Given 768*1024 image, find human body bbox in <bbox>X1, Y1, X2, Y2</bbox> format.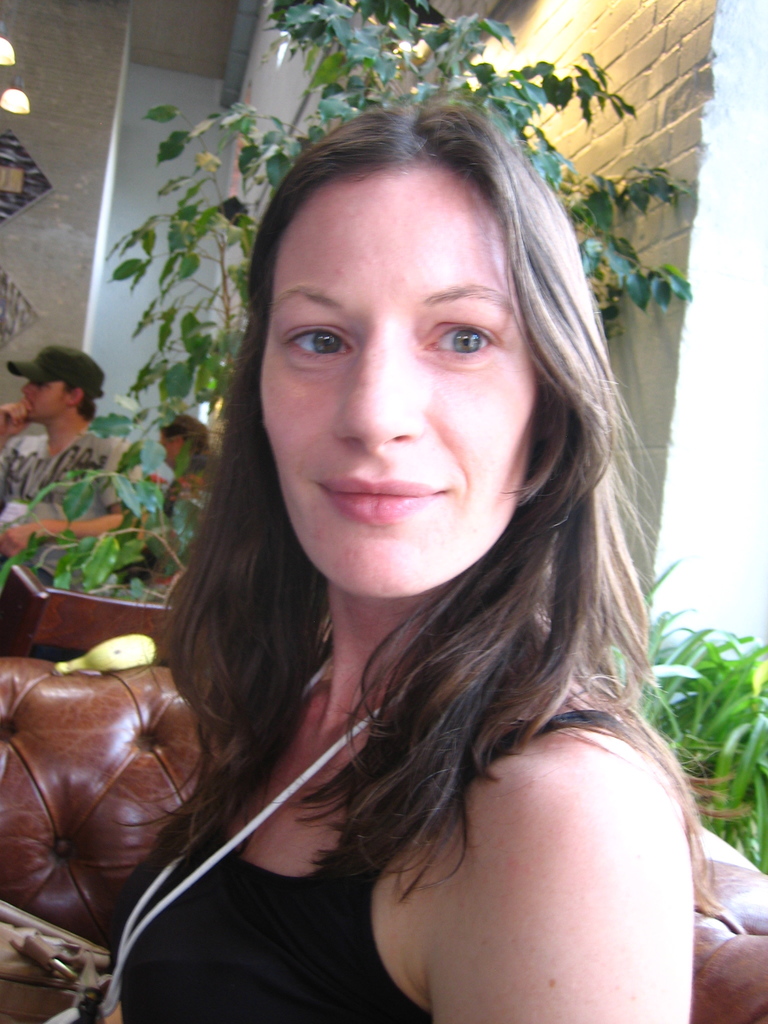
<bbox>0, 337, 150, 566</bbox>.
